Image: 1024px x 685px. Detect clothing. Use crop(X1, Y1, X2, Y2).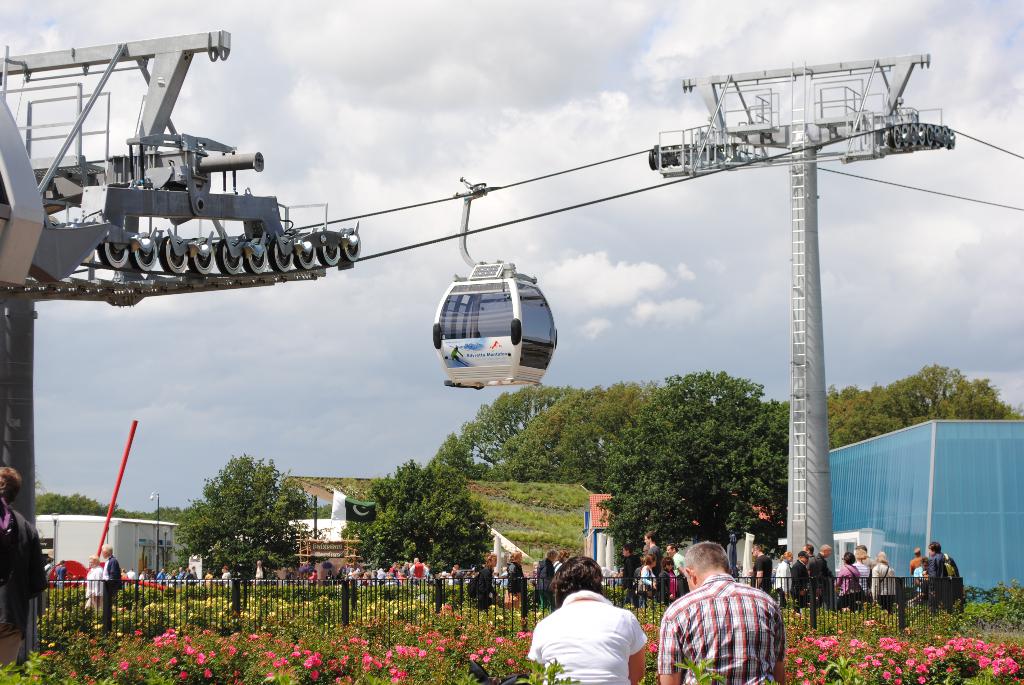
crop(836, 563, 867, 613).
